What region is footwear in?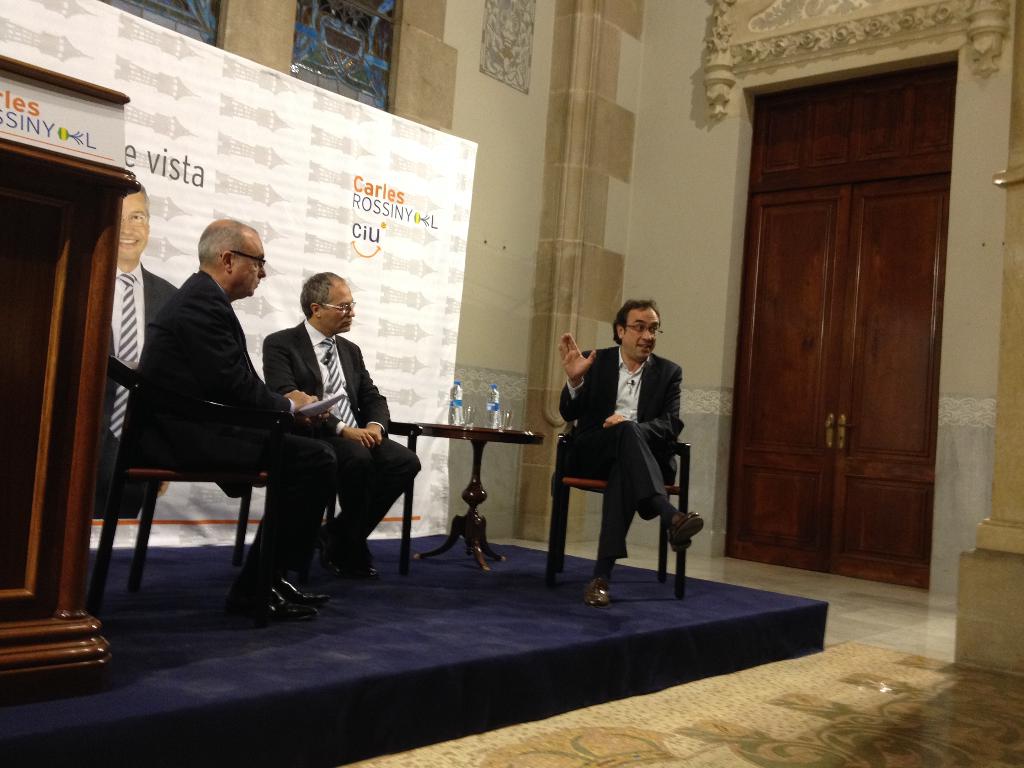
locate(666, 507, 704, 548).
